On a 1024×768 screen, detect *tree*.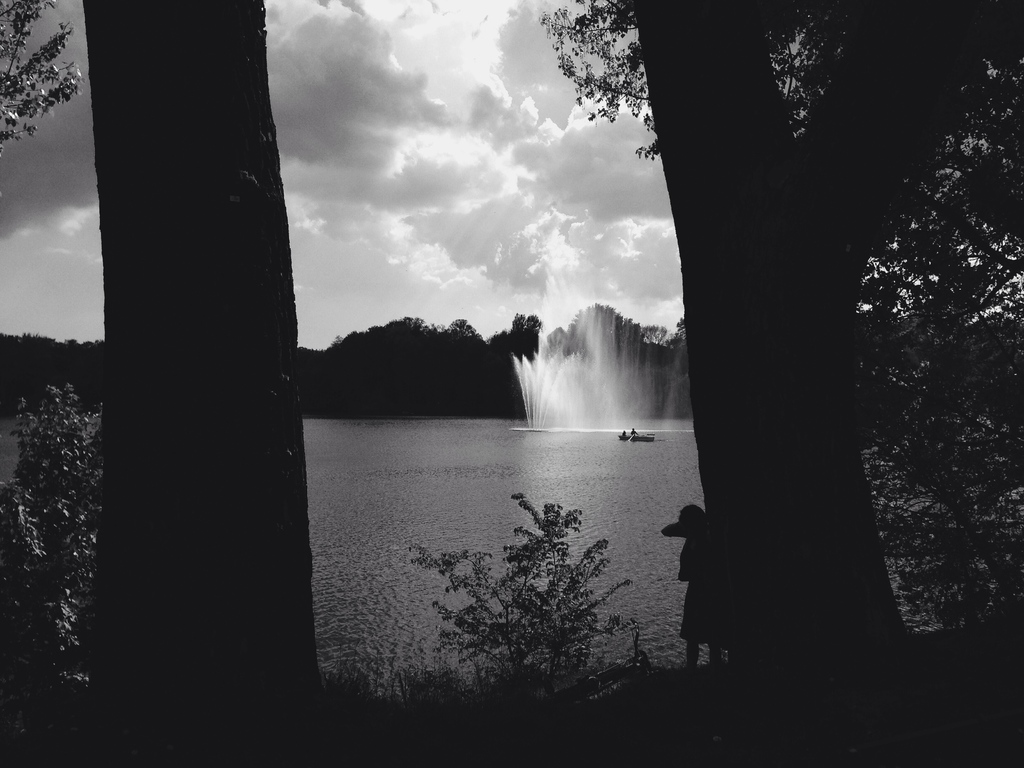
rect(629, 0, 1023, 746).
